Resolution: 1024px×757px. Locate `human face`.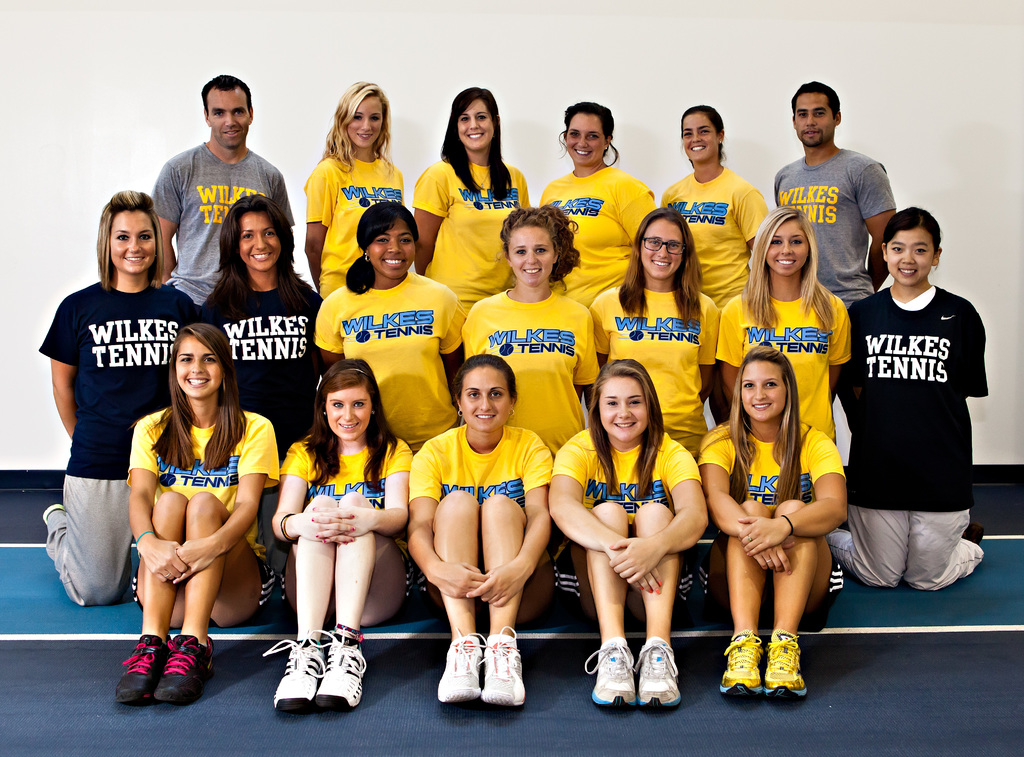
bbox=(508, 225, 553, 288).
